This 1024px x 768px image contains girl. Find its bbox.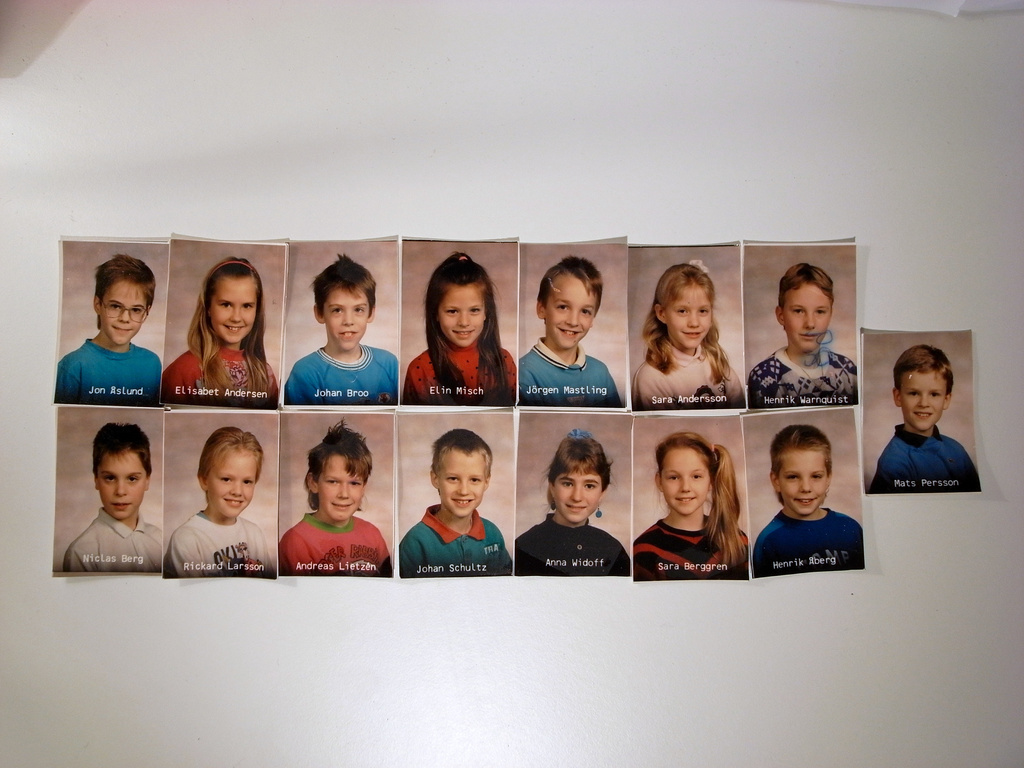
detection(405, 255, 518, 407).
